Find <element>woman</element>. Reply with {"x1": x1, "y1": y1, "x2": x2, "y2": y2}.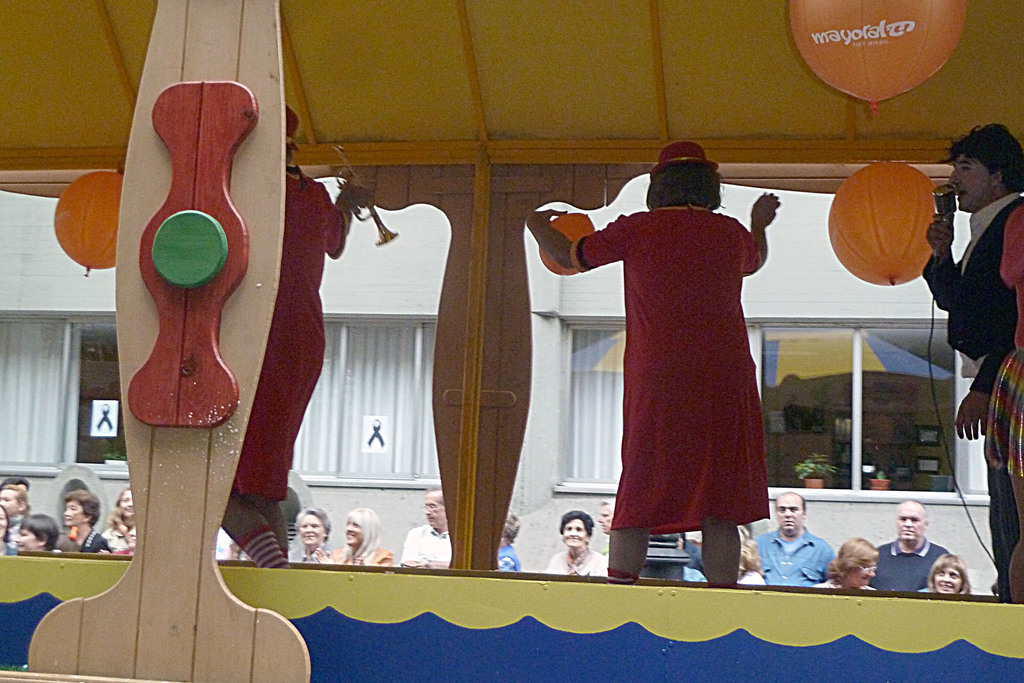
{"x1": 557, "y1": 166, "x2": 799, "y2": 572}.
